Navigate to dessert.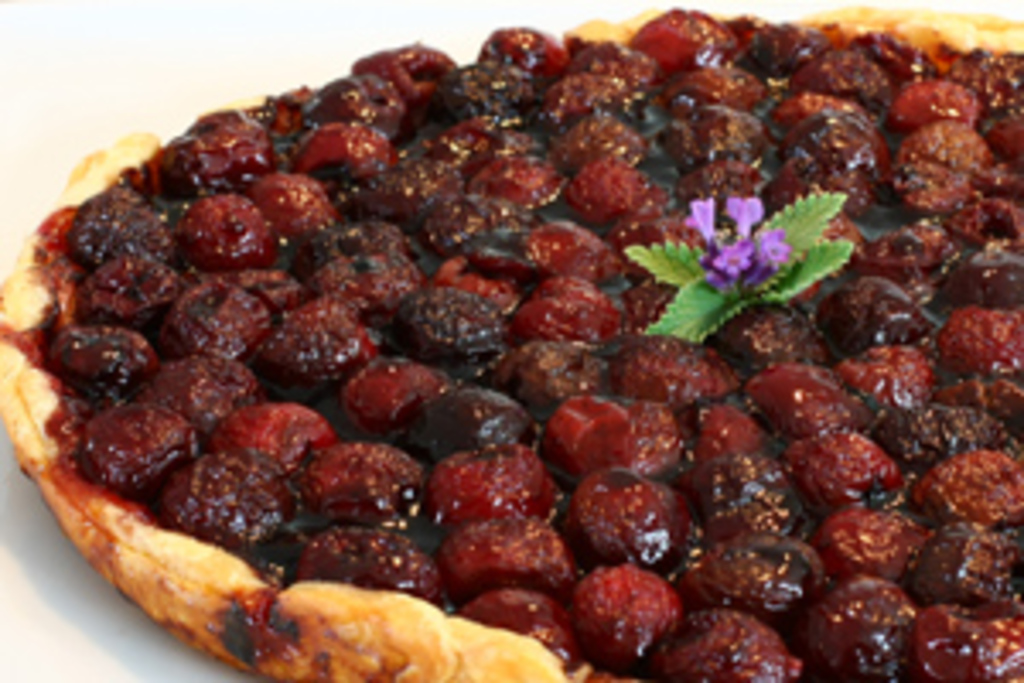
Navigation target: <box>0,0,1023,682</box>.
